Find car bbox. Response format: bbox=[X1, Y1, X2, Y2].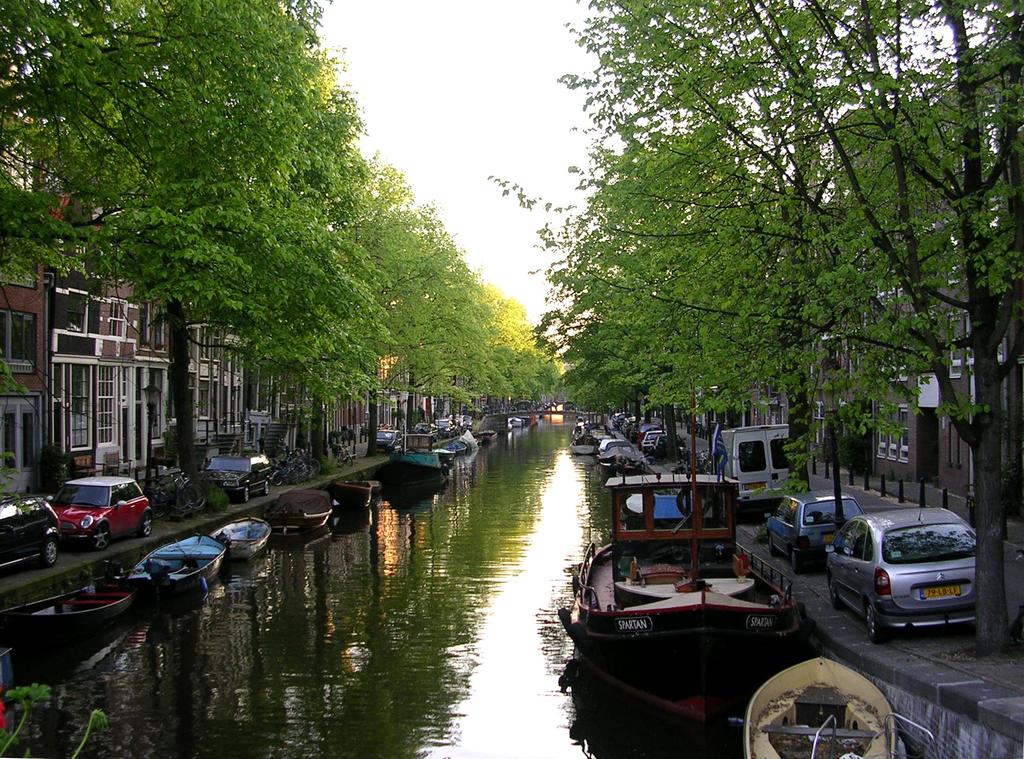
bbox=[432, 418, 453, 440].
